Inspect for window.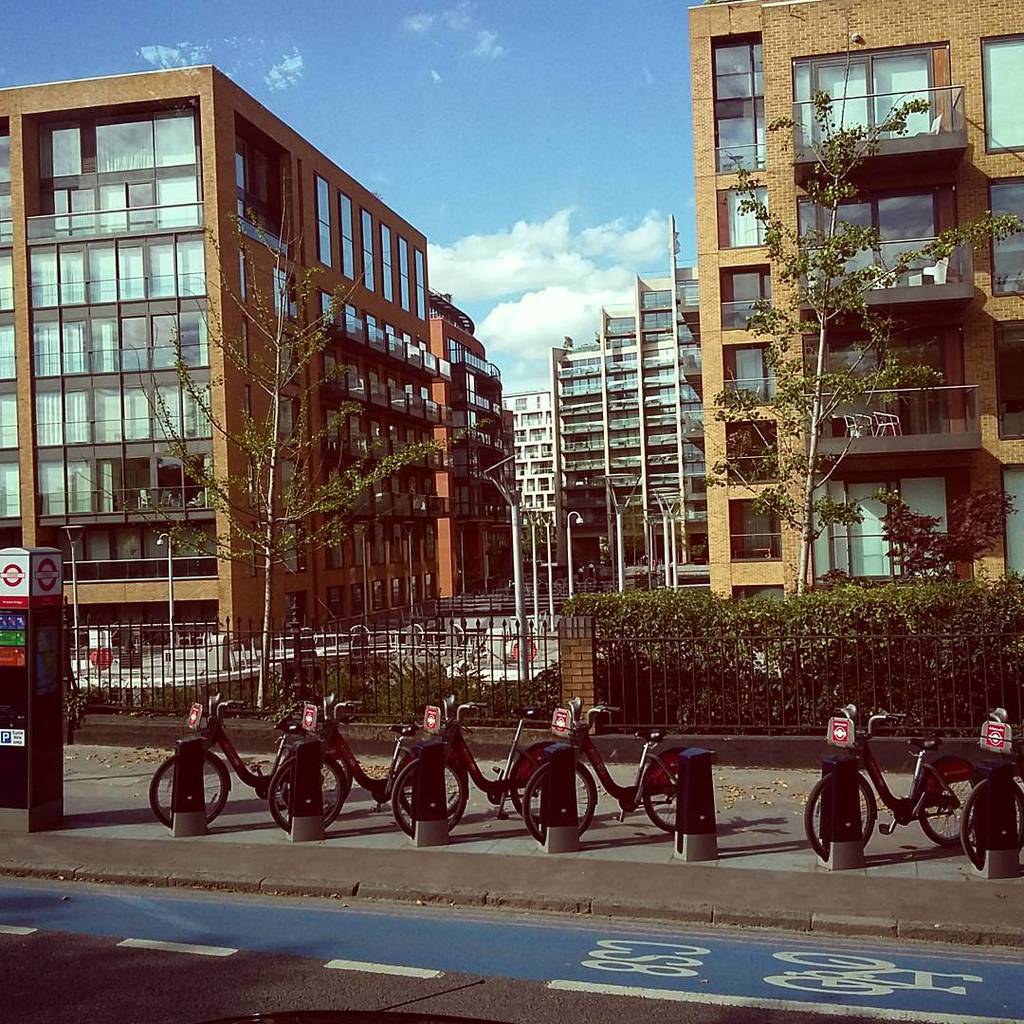
Inspection: x1=86 y1=116 x2=201 y2=171.
